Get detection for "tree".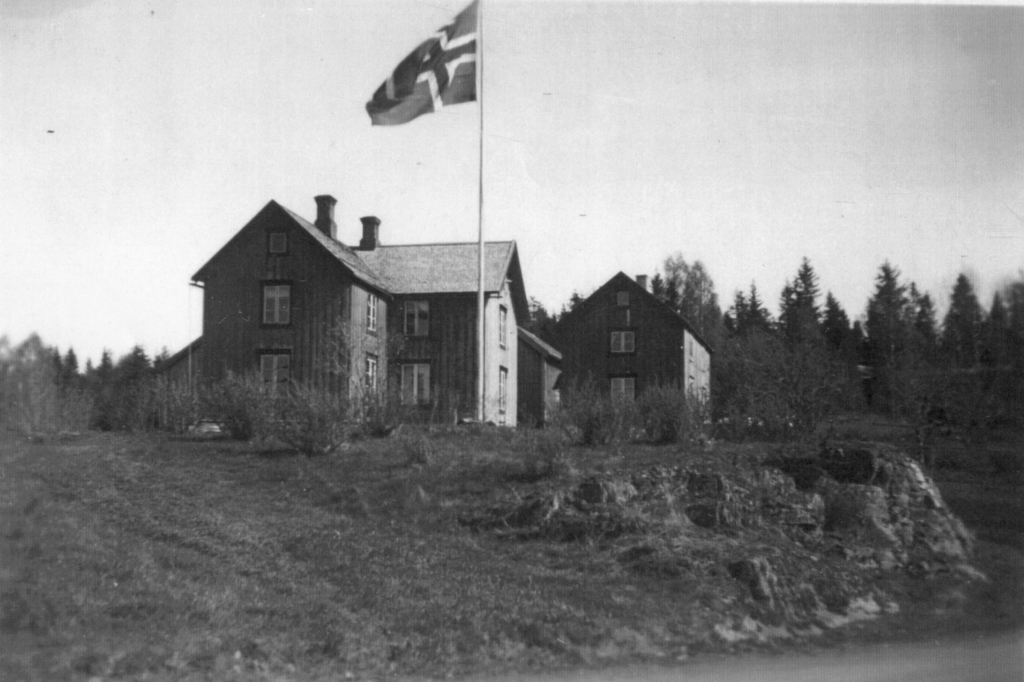
Detection: 829,291,855,347.
